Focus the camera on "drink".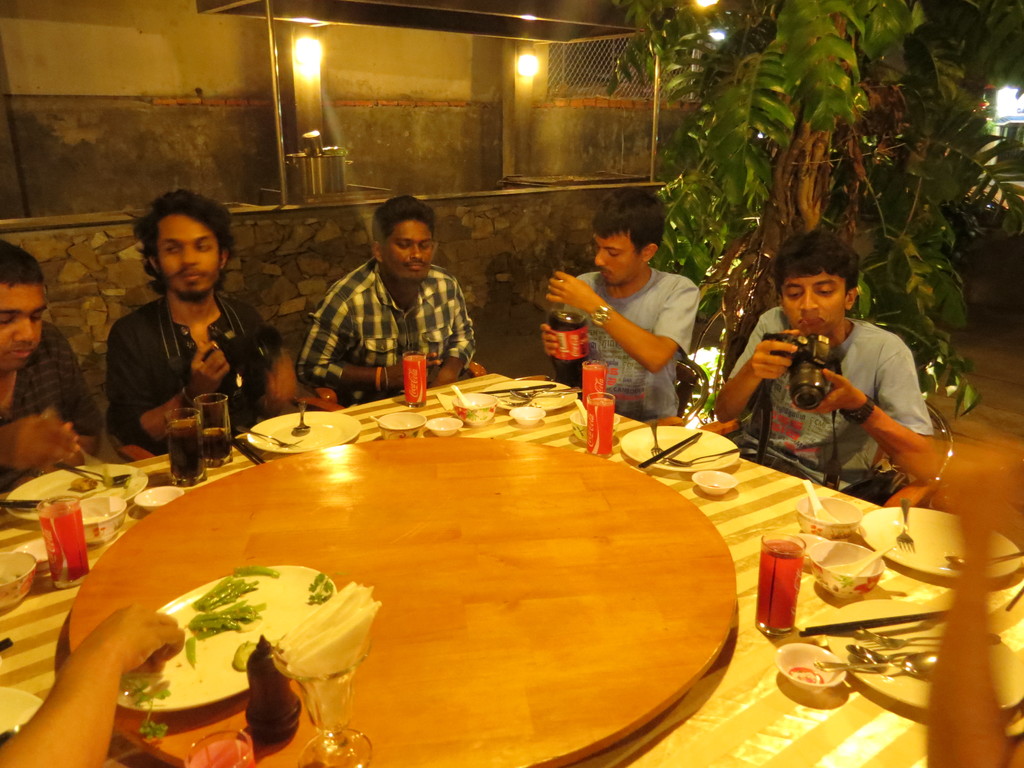
Focus region: (545, 307, 590, 400).
